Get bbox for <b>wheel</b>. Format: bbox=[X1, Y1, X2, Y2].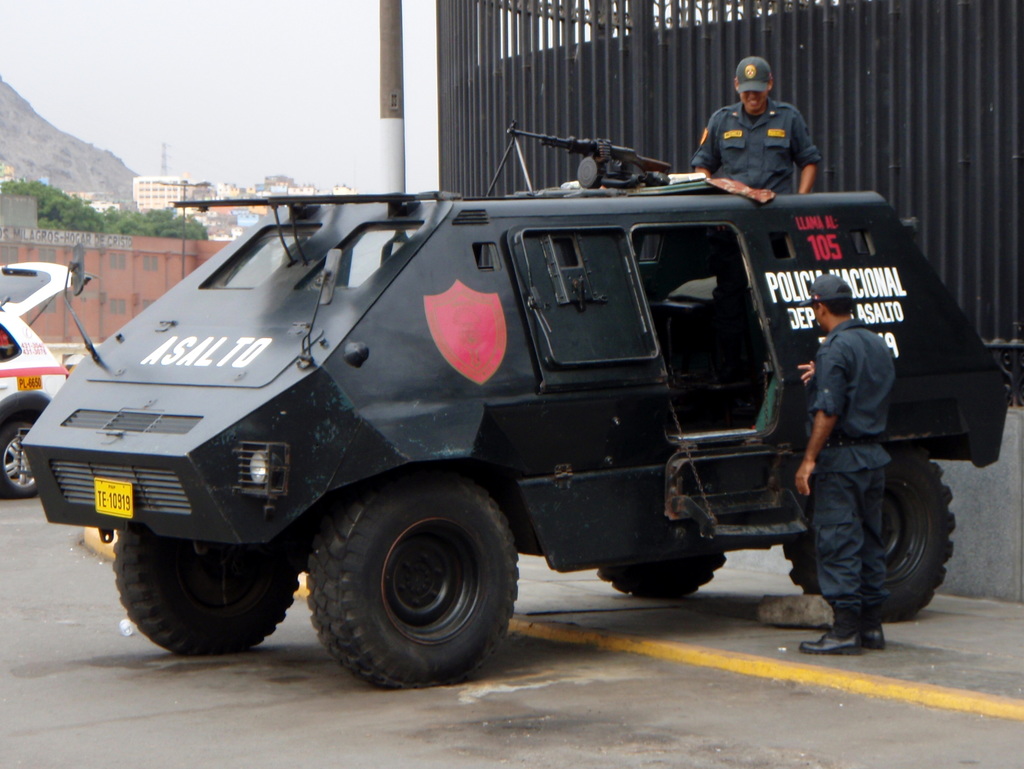
bbox=[776, 433, 956, 626].
